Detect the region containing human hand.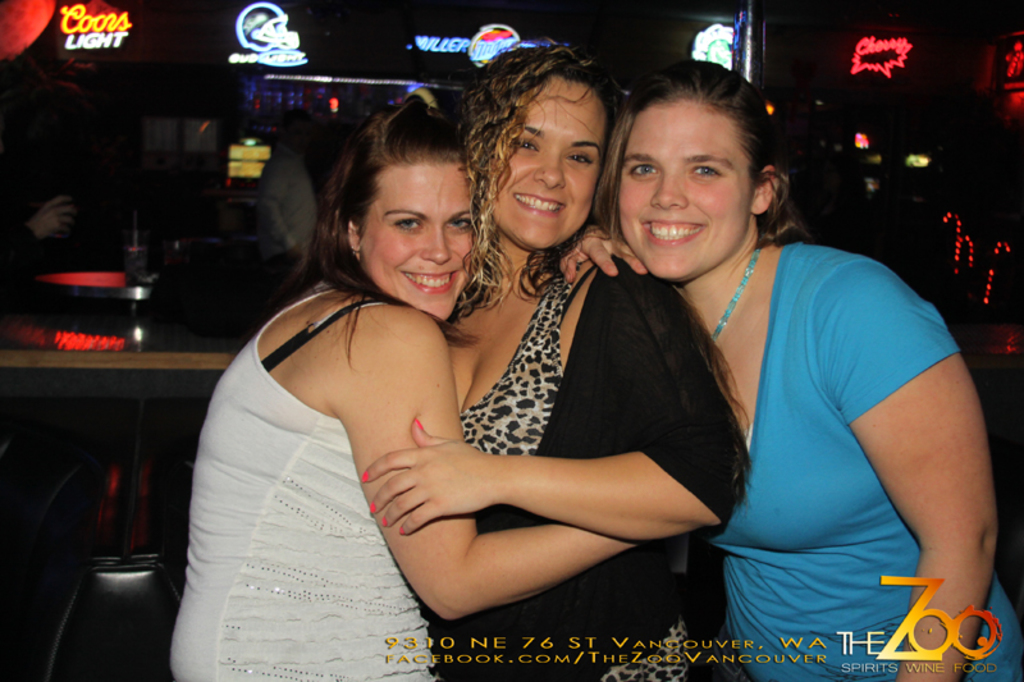
left=37, top=197, right=67, bottom=210.
